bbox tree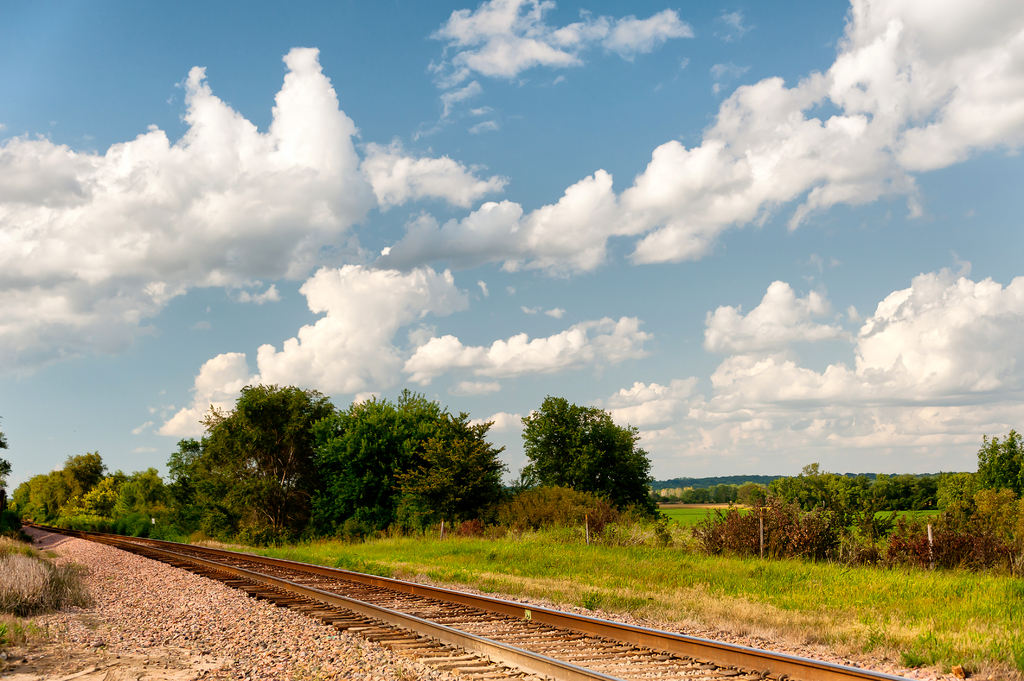
x1=189 y1=382 x2=346 y2=563
